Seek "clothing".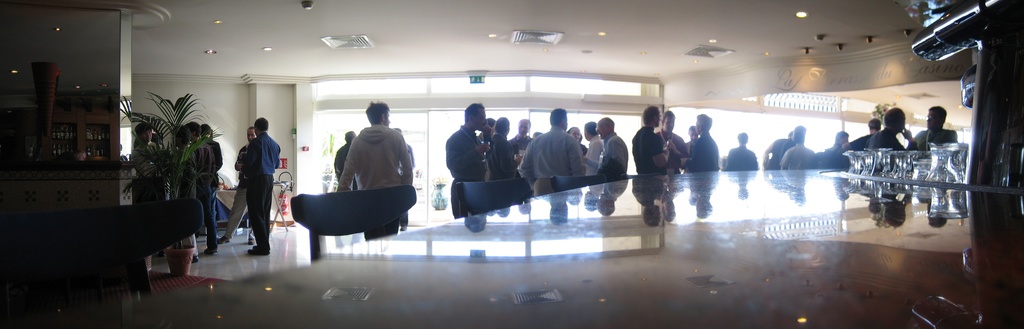
box=[868, 127, 904, 148].
